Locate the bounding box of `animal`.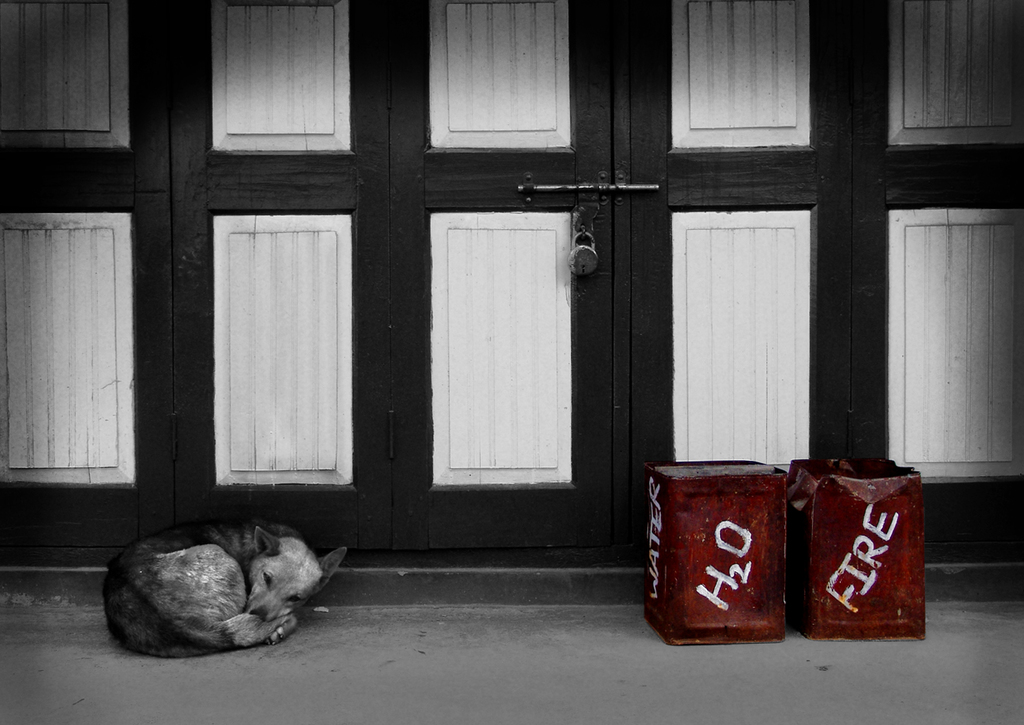
Bounding box: box=[111, 520, 353, 661].
